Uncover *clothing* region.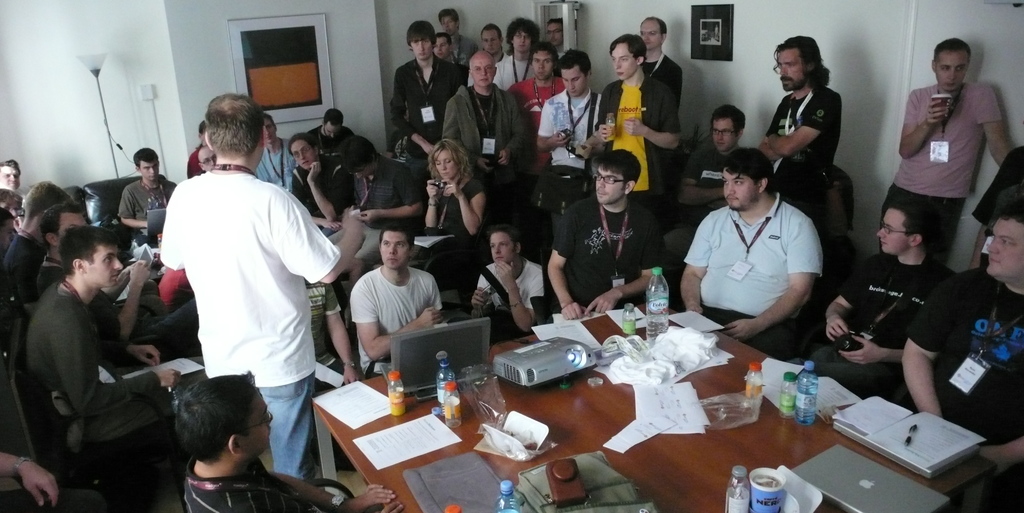
Uncovered: 252, 127, 291, 188.
